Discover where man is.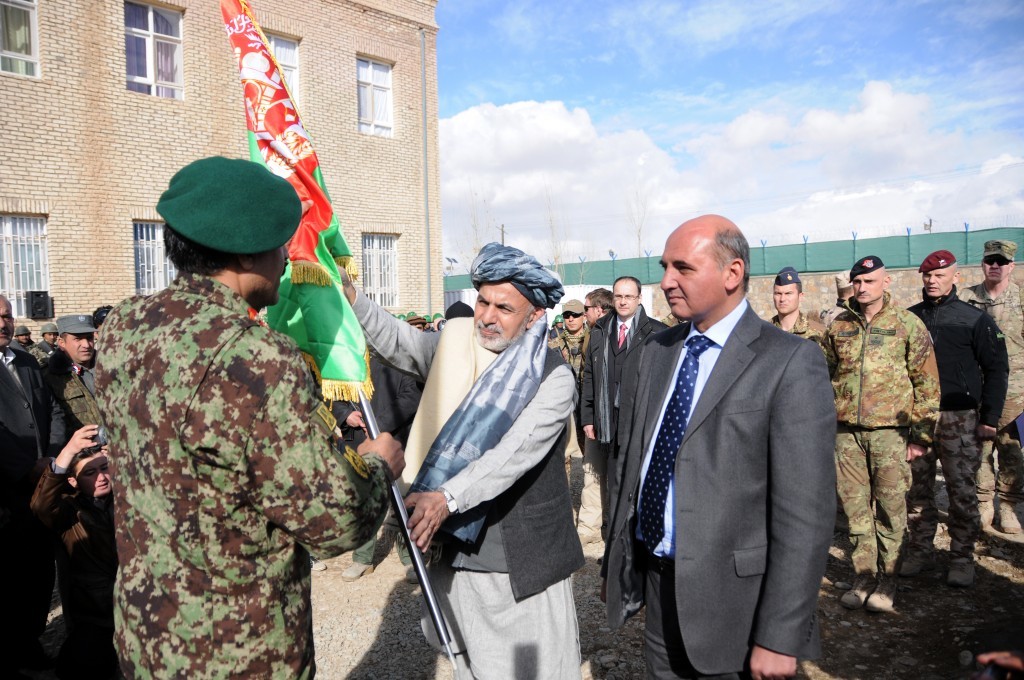
Discovered at {"x1": 822, "y1": 268, "x2": 852, "y2": 320}.
